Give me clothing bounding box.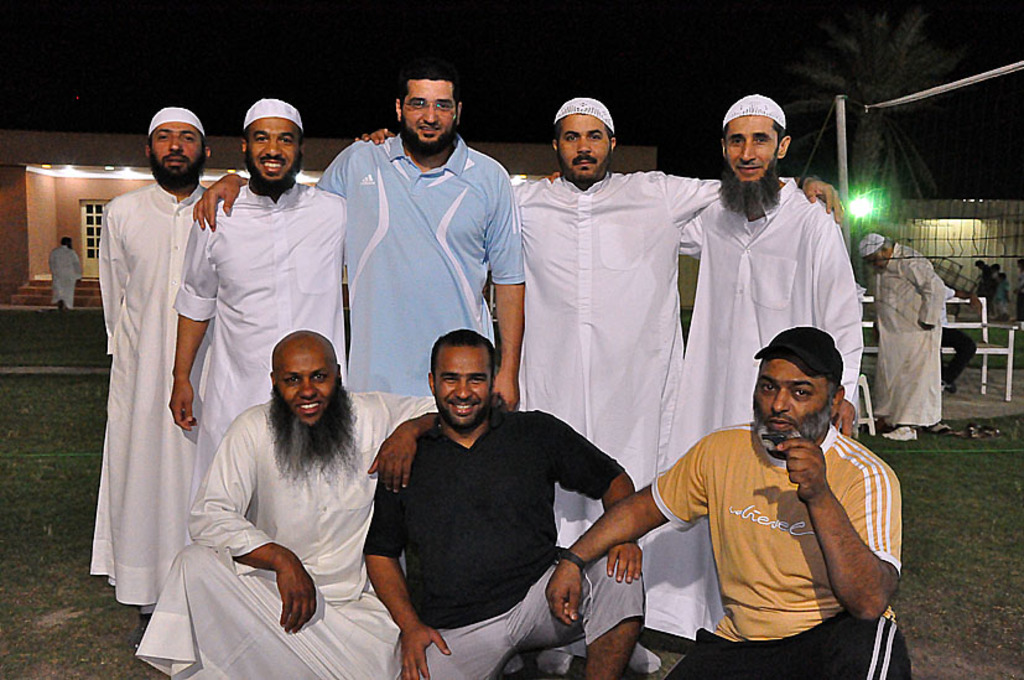
<region>47, 248, 89, 311</region>.
